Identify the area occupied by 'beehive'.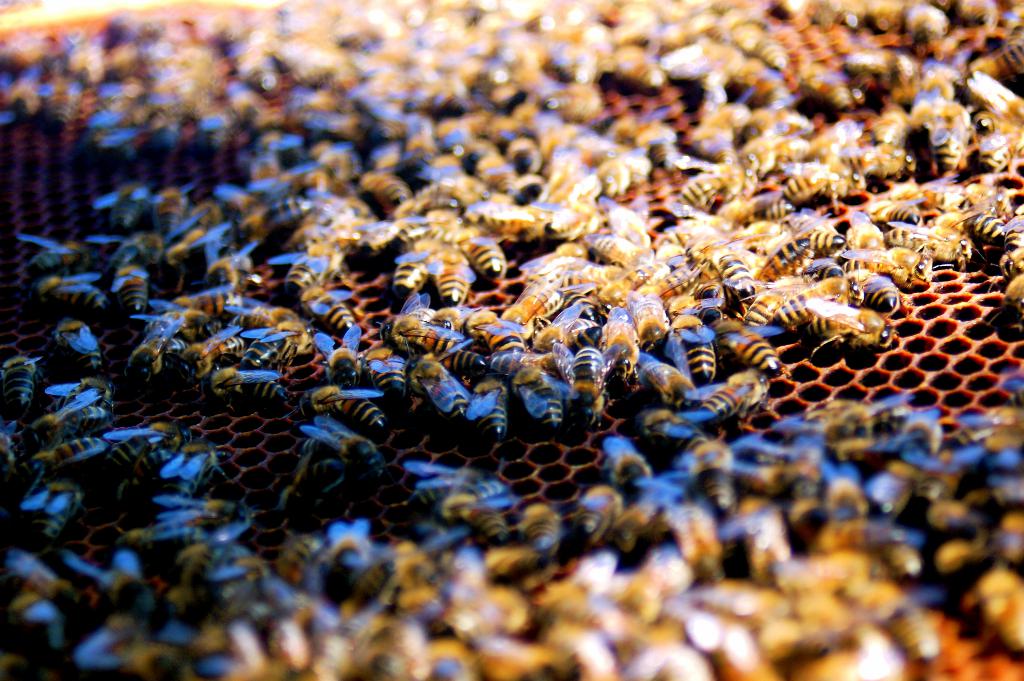
Area: {"x1": 0, "y1": 0, "x2": 1023, "y2": 680}.
